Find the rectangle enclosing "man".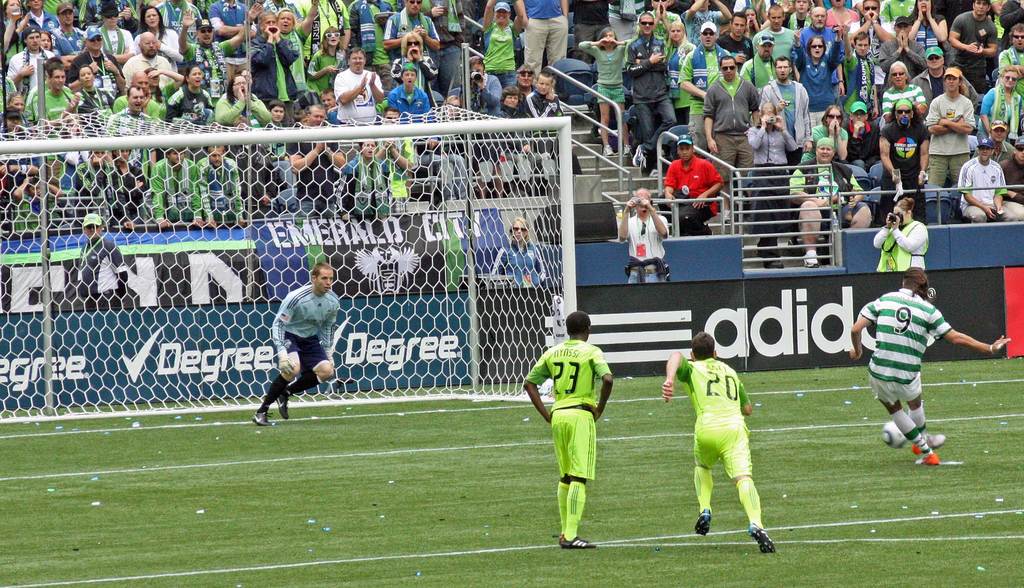
bbox(877, 16, 926, 103).
